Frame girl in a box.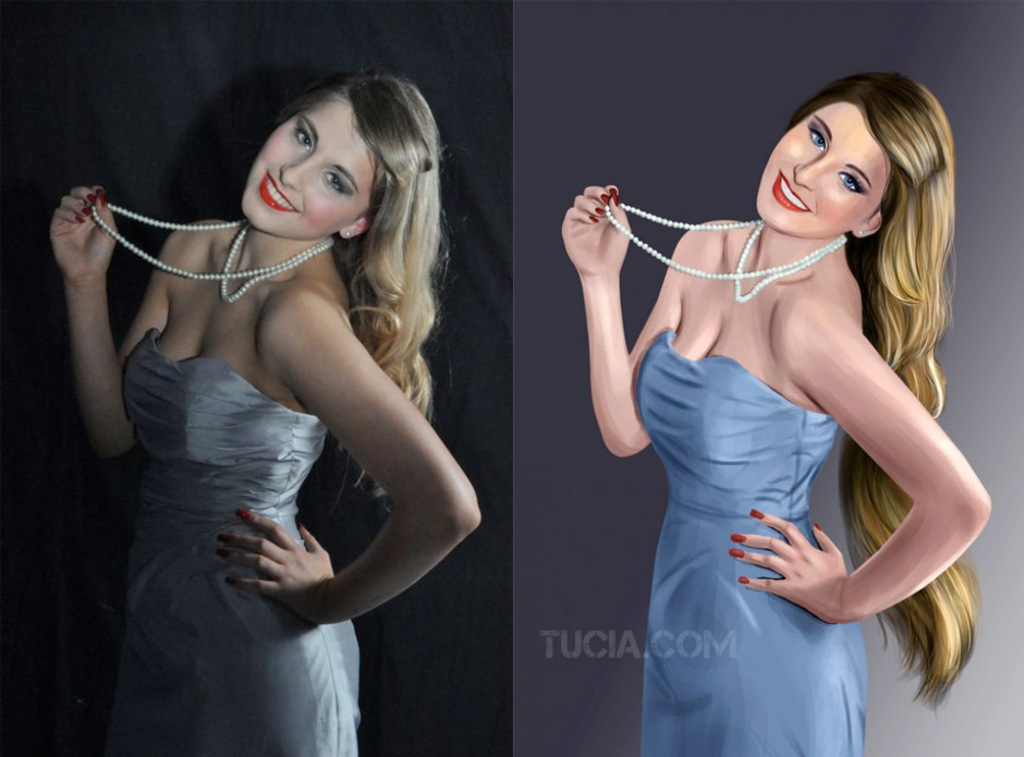
558,69,997,756.
